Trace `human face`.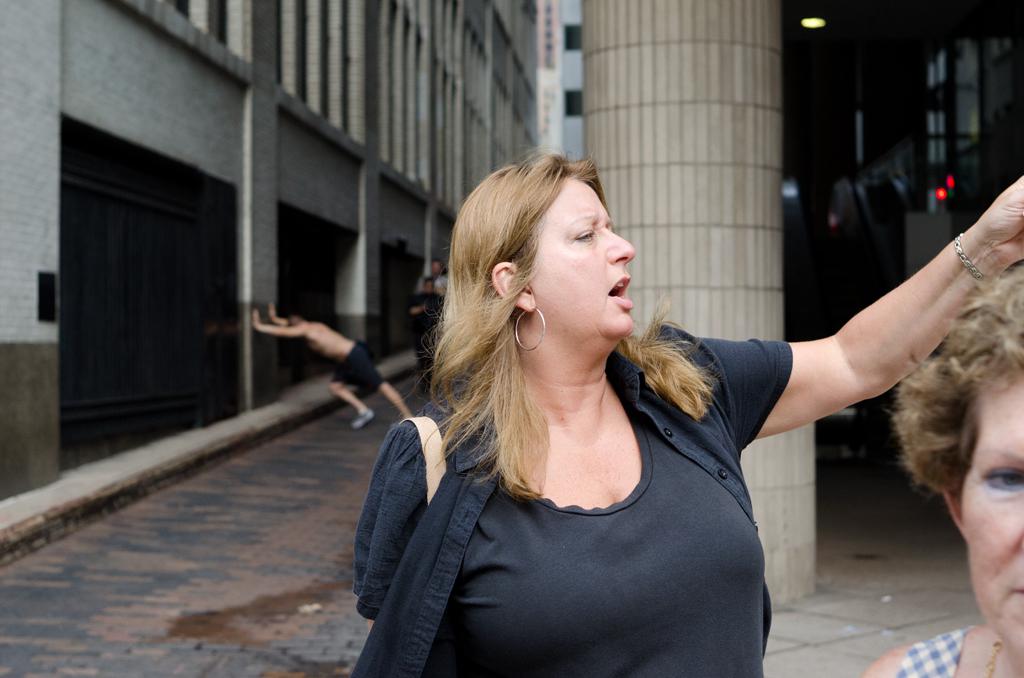
Traced to box=[962, 378, 1023, 666].
